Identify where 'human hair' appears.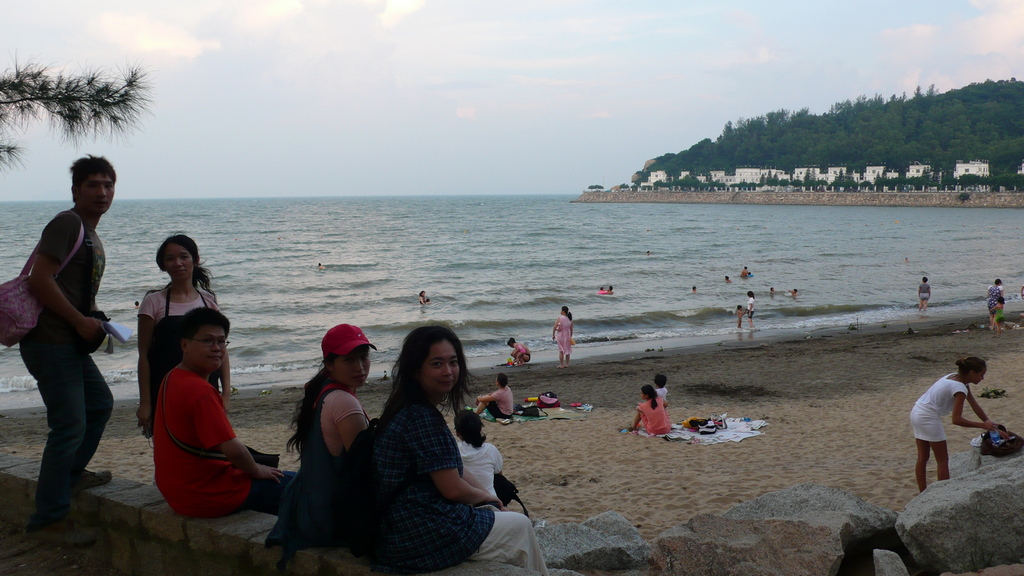
Appears at 71,150,117,199.
